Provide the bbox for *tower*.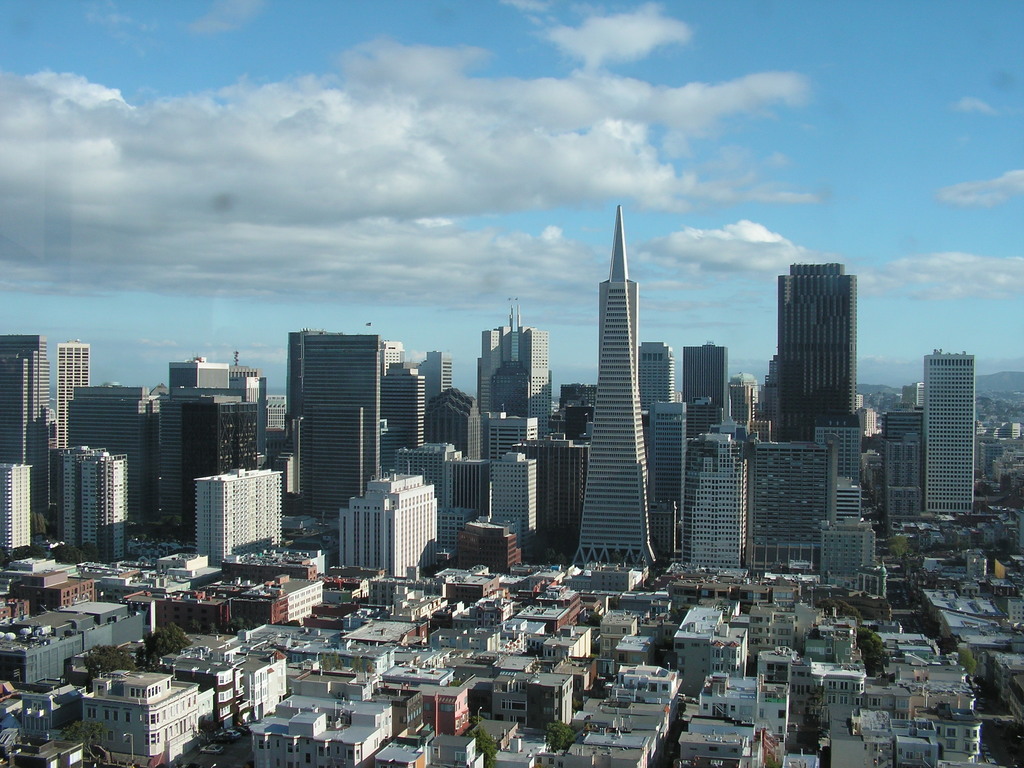
pyautogui.locateOnScreen(152, 351, 271, 541).
